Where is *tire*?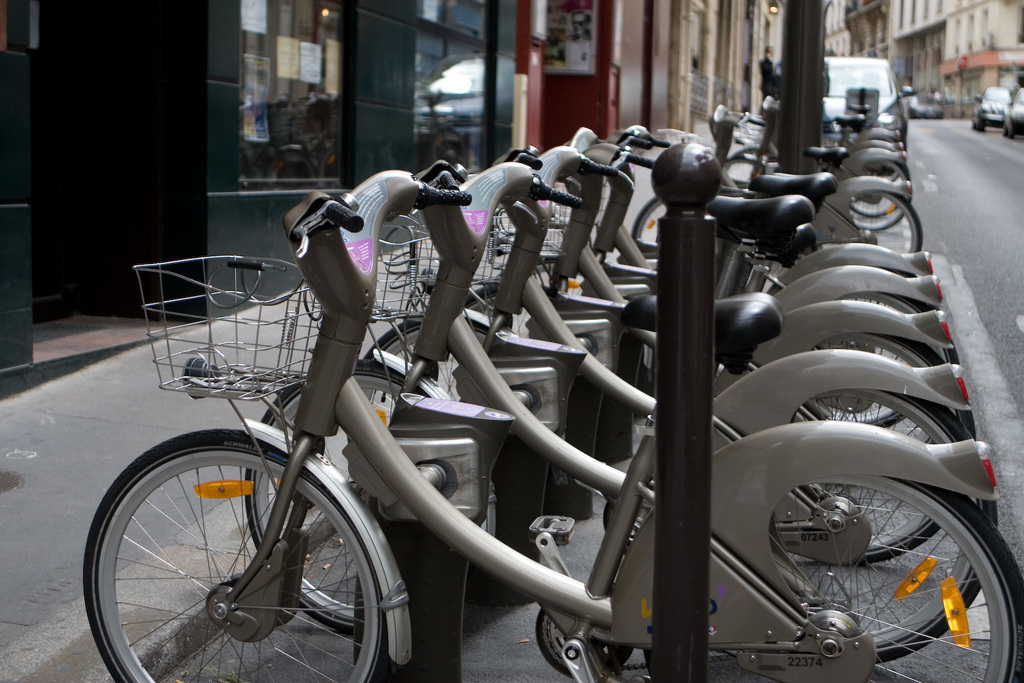
left=1006, top=121, right=1017, bottom=139.
